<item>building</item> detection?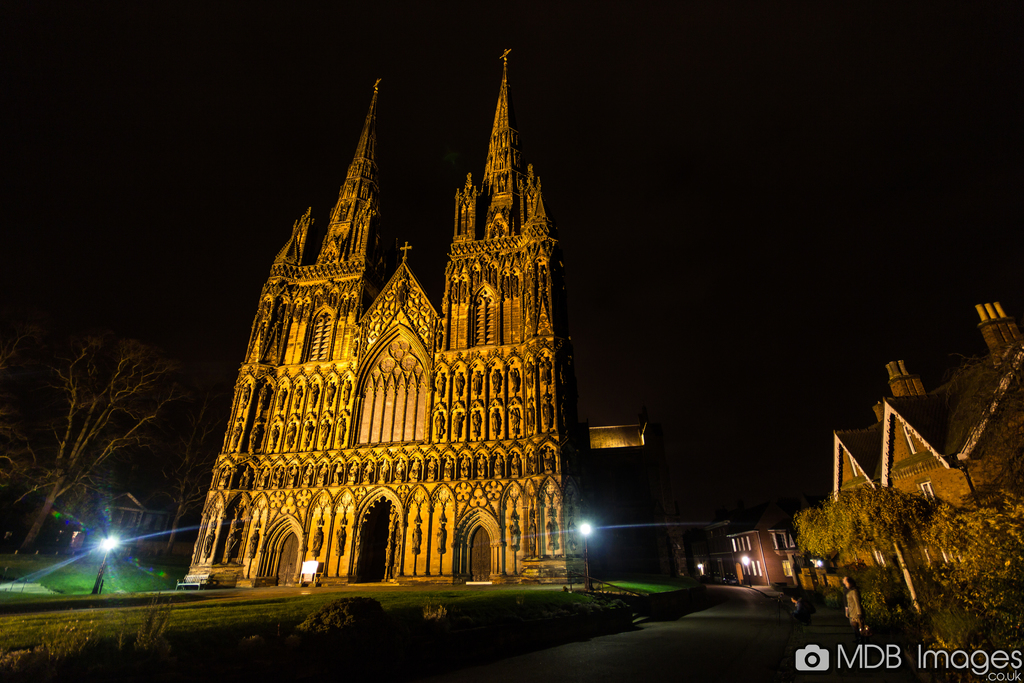
rect(174, 44, 585, 587)
